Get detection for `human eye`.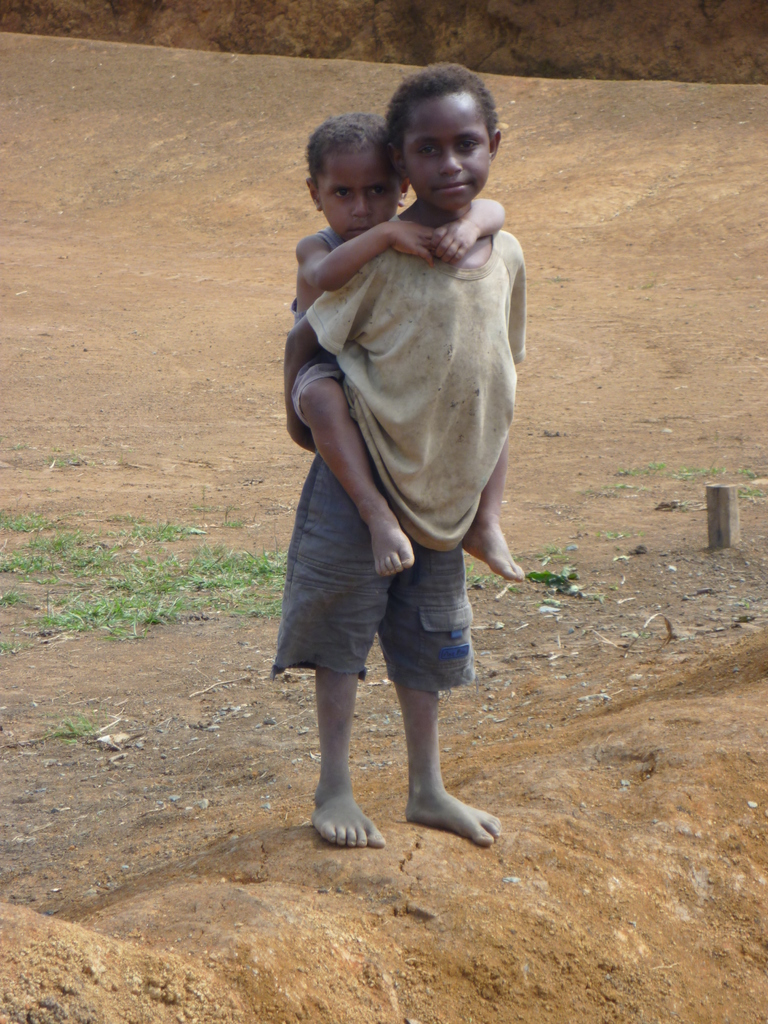
Detection: BBox(458, 138, 484, 155).
